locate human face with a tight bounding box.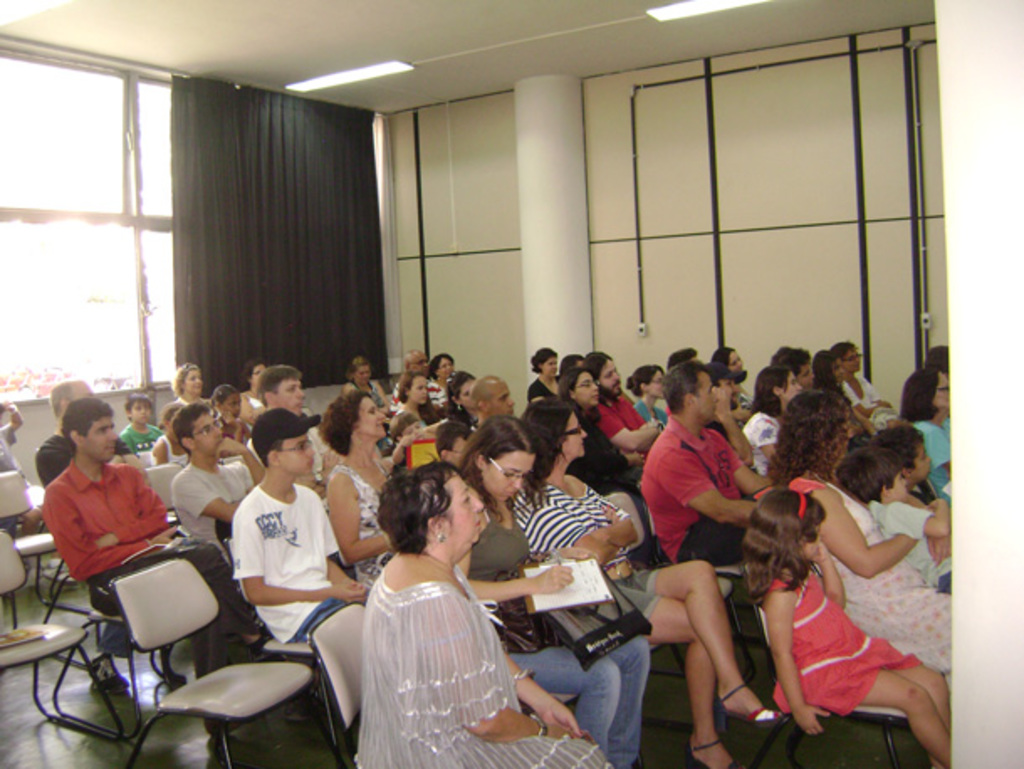
box=[547, 354, 559, 376].
